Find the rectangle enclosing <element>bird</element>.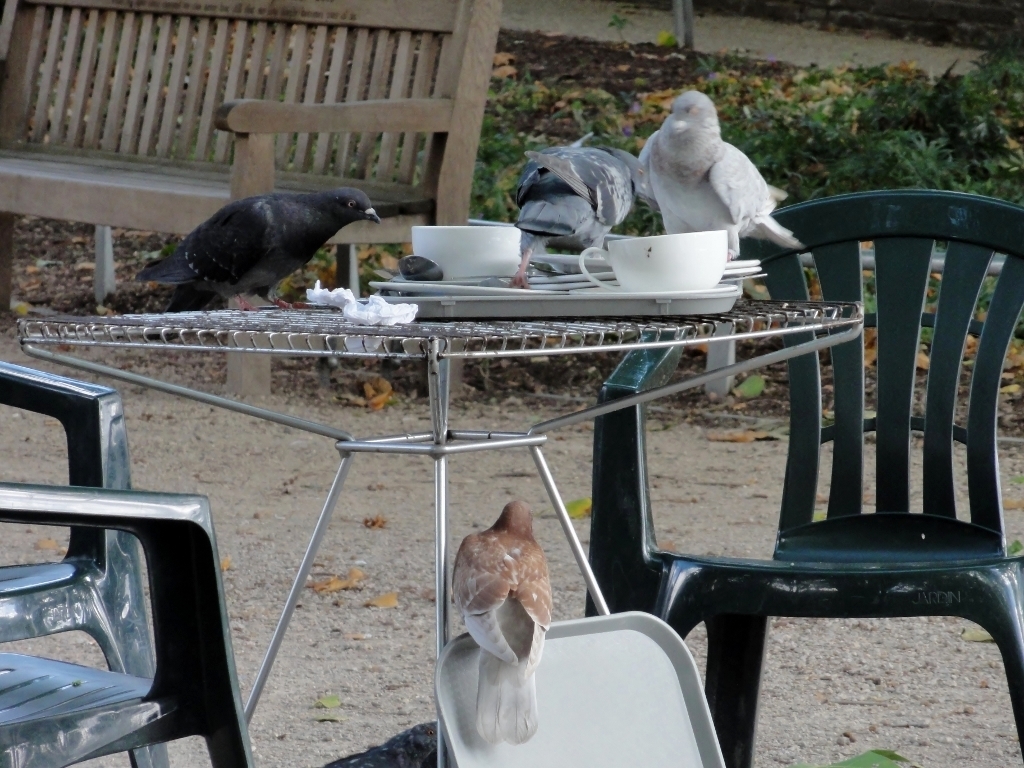
<bbox>444, 513, 560, 690</bbox>.
